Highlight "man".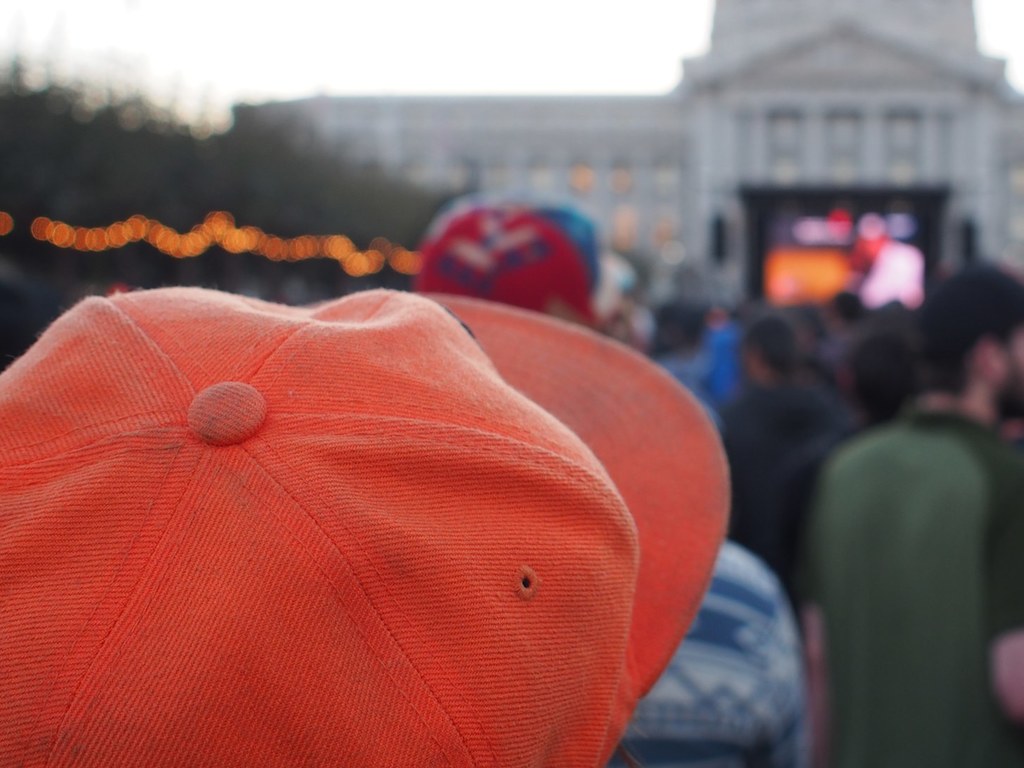
Highlighted region: <bbox>789, 287, 1018, 746</bbox>.
